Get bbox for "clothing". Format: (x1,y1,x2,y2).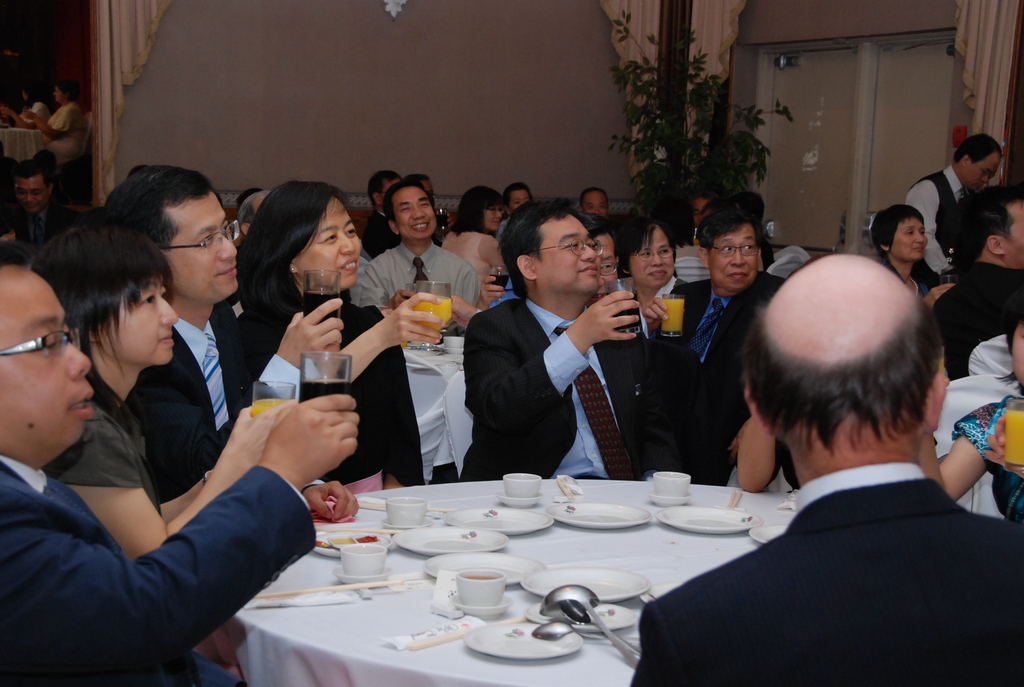
(460,292,706,489).
